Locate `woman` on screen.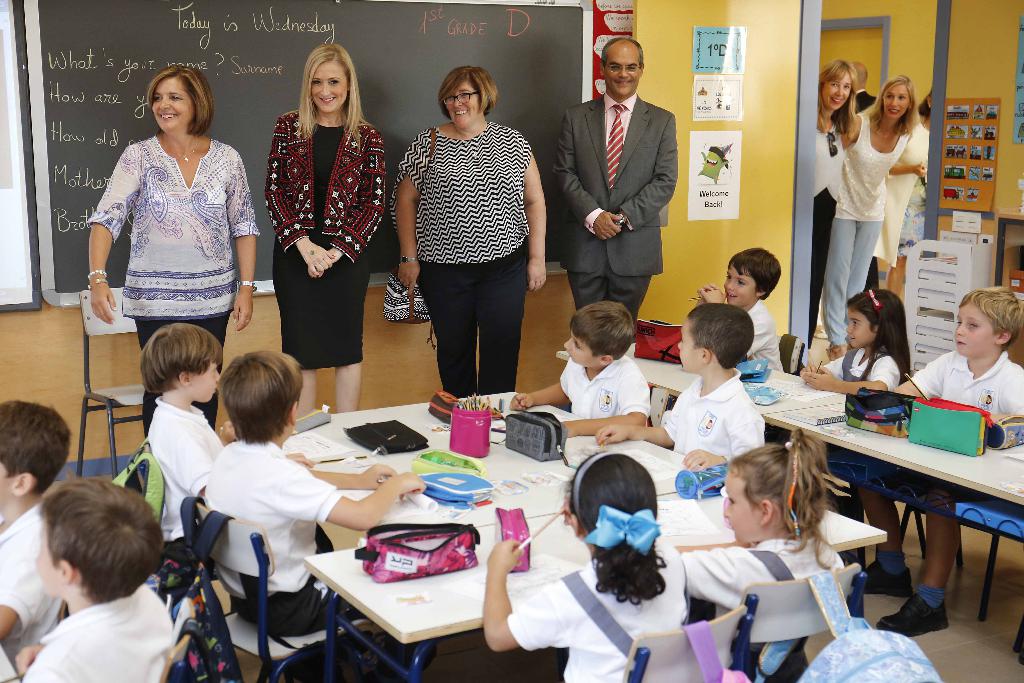
On screen at left=880, top=93, right=930, bottom=294.
